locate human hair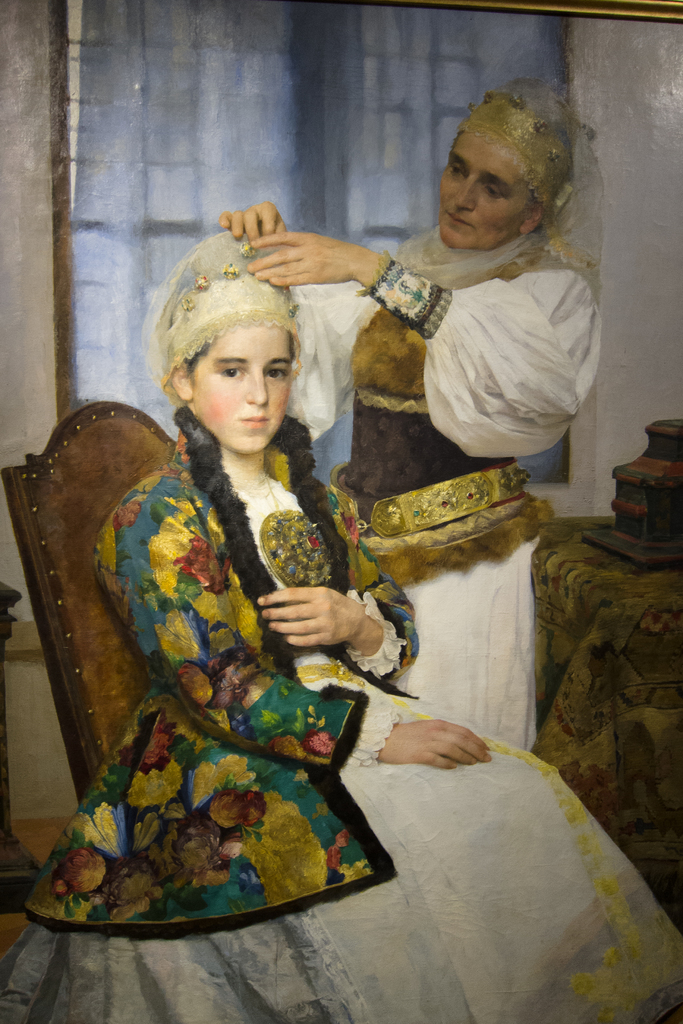
[left=167, top=388, right=416, bottom=691]
